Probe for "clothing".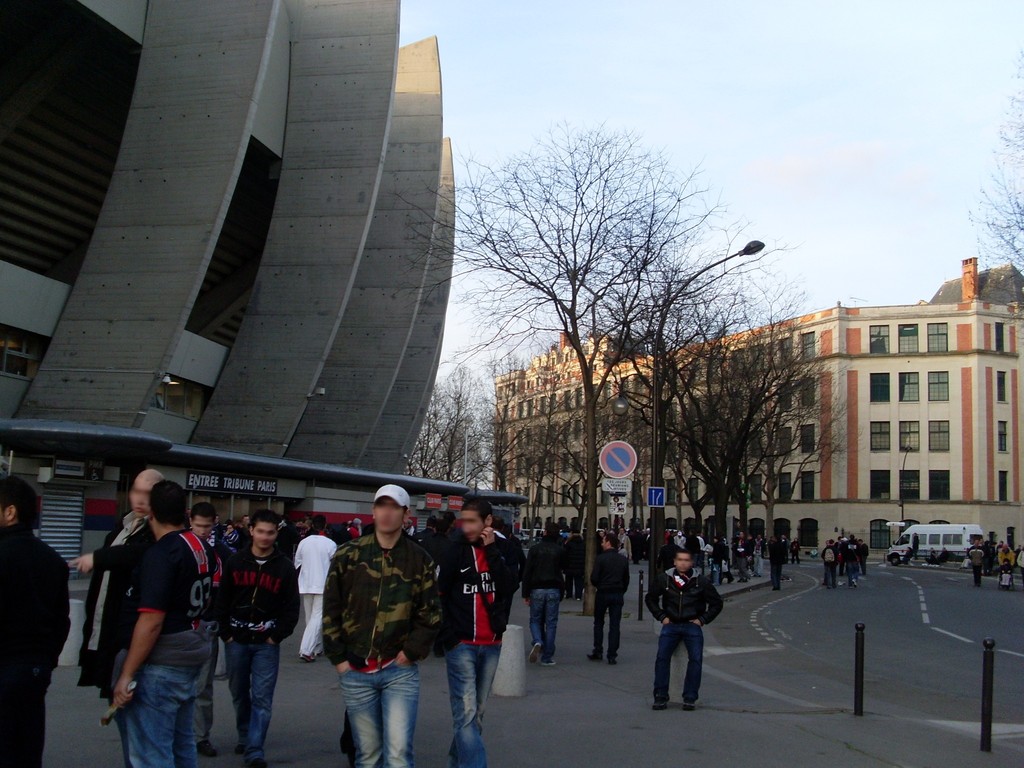
Probe result: [88,528,201,767].
